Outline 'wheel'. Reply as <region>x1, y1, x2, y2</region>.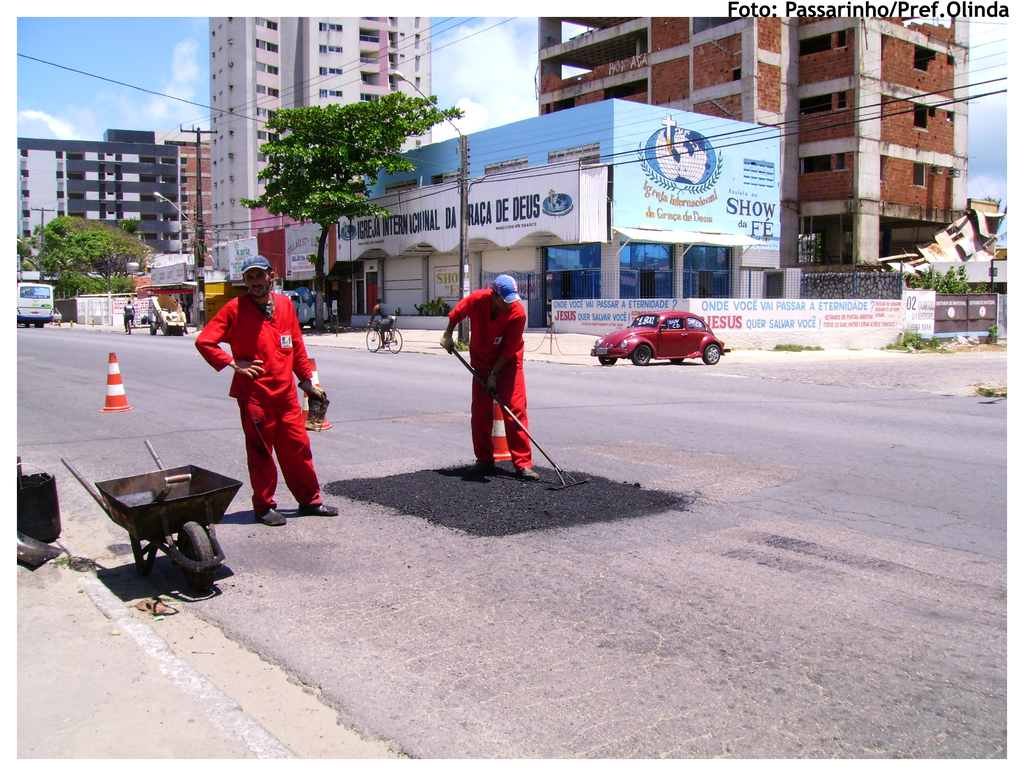
<region>671, 358, 684, 365</region>.
